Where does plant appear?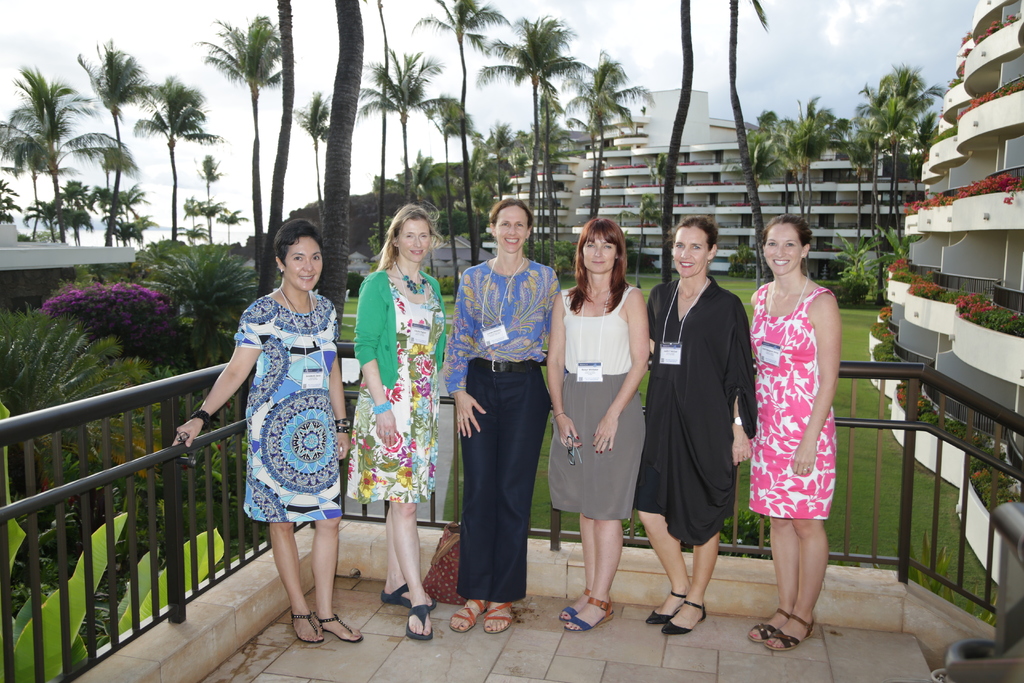
Appears at detection(615, 512, 650, 546).
